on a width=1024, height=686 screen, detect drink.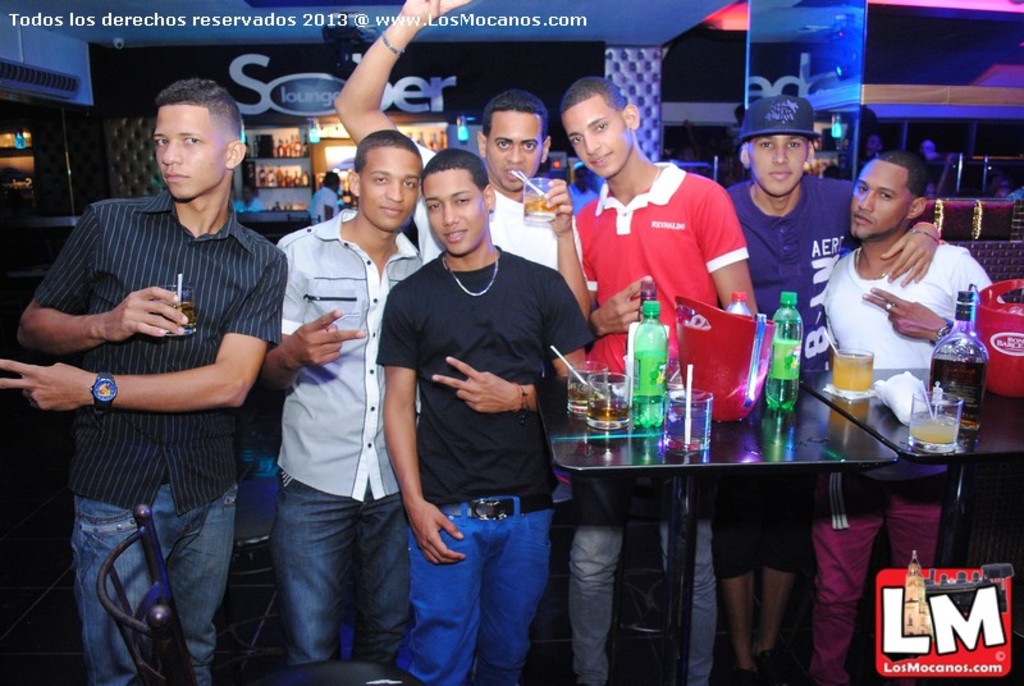
bbox(833, 351, 876, 392).
